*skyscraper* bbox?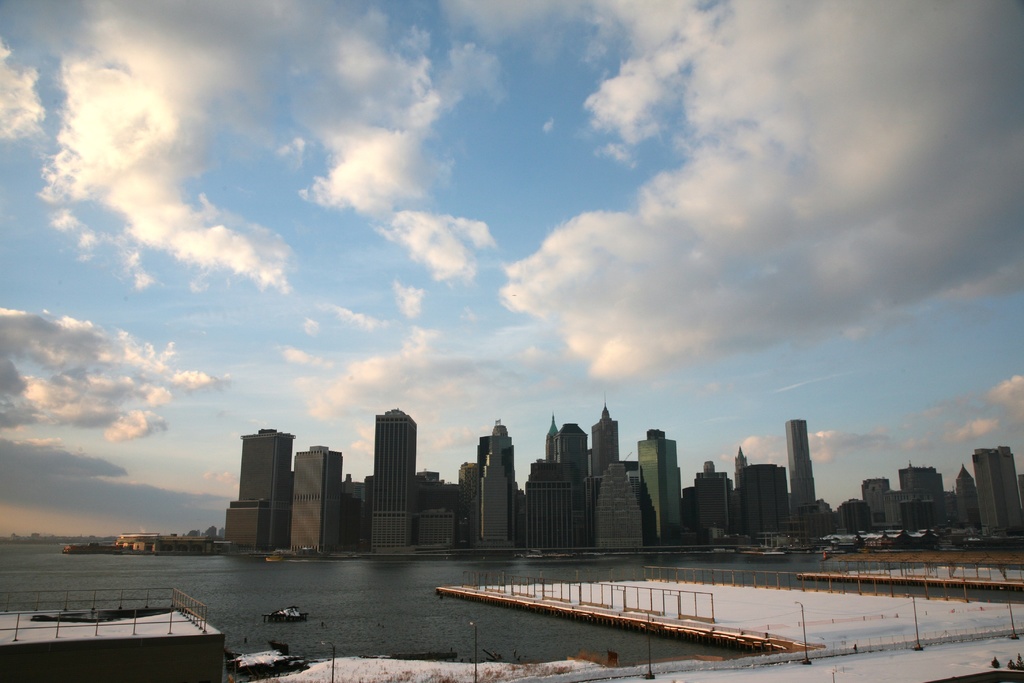
[239, 429, 296, 550]
